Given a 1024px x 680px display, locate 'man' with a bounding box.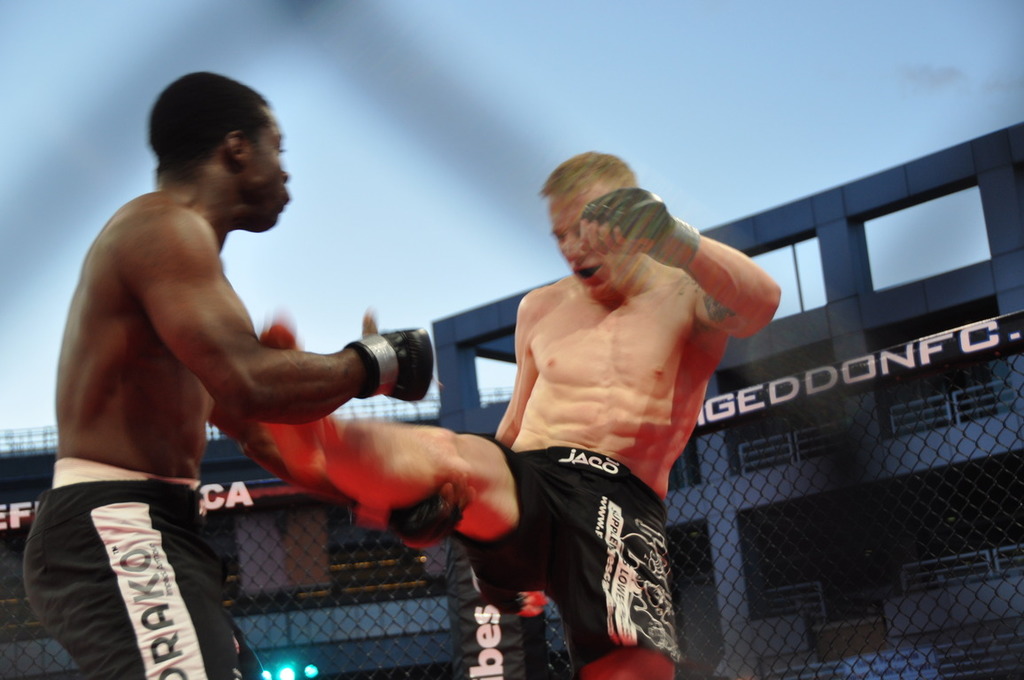
Located: [240, 160, 764, 653].
